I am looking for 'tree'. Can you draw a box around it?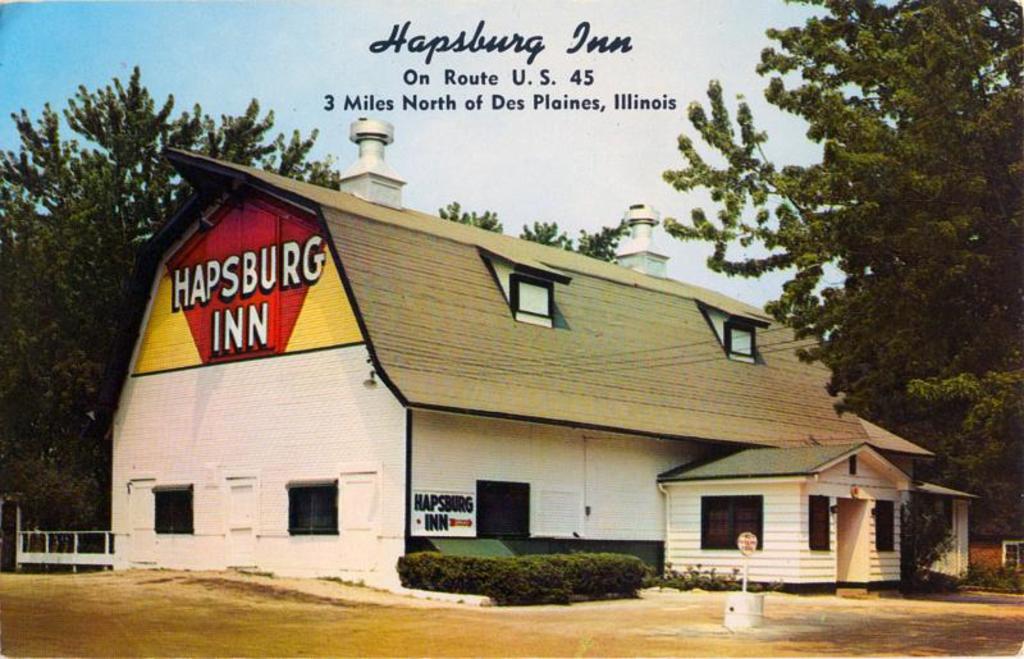
Sure, the bounding box is locate(660, 0, 1023, 498).
